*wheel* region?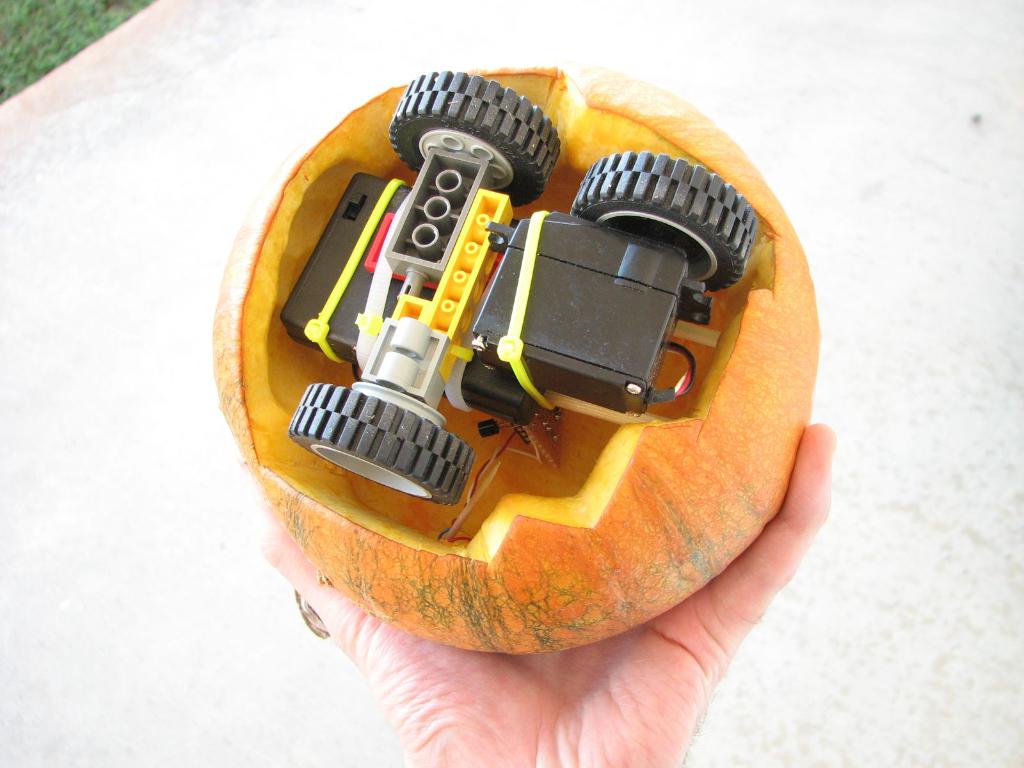
bbox=[284, 378, 477, 516]
